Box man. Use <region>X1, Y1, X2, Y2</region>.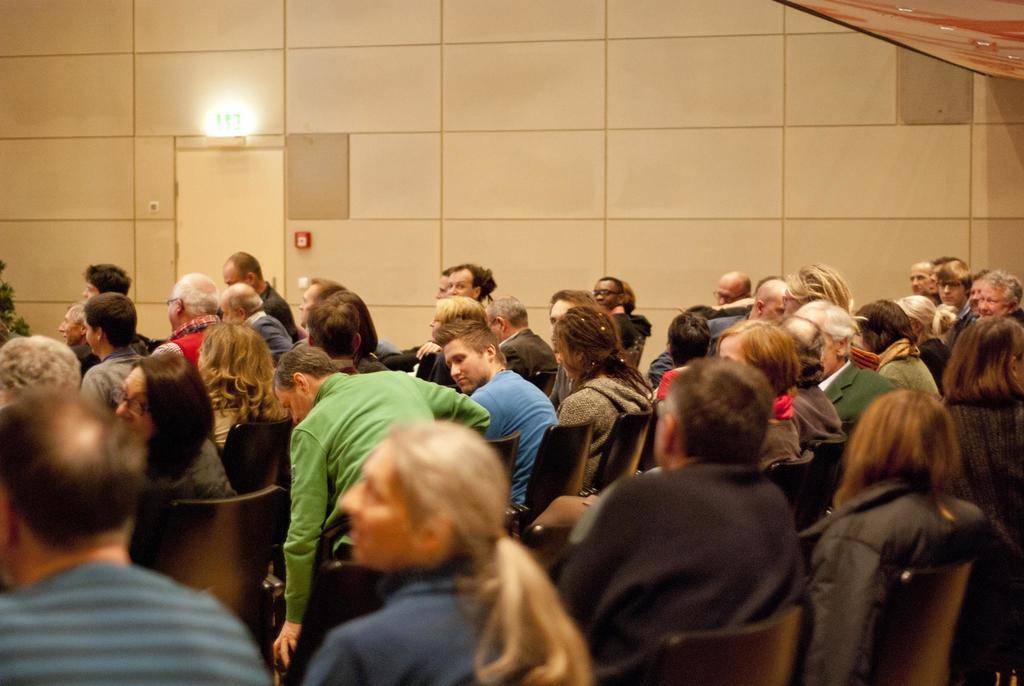
<region>592, 275, 636, 350</region>.
